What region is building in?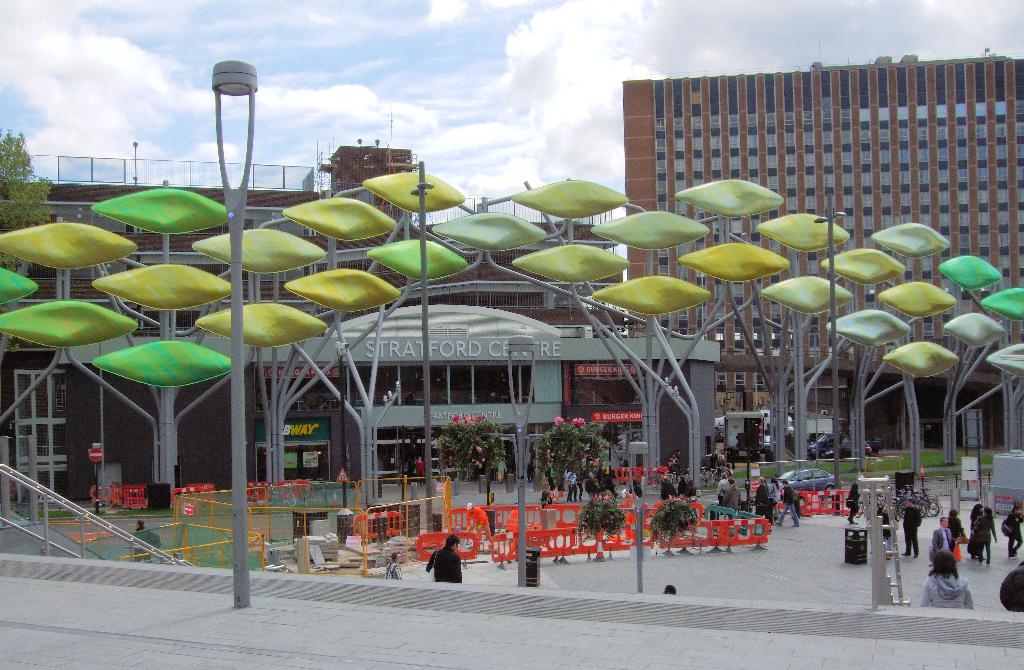
[left=628, top=59, right=1023, bottom=449].
